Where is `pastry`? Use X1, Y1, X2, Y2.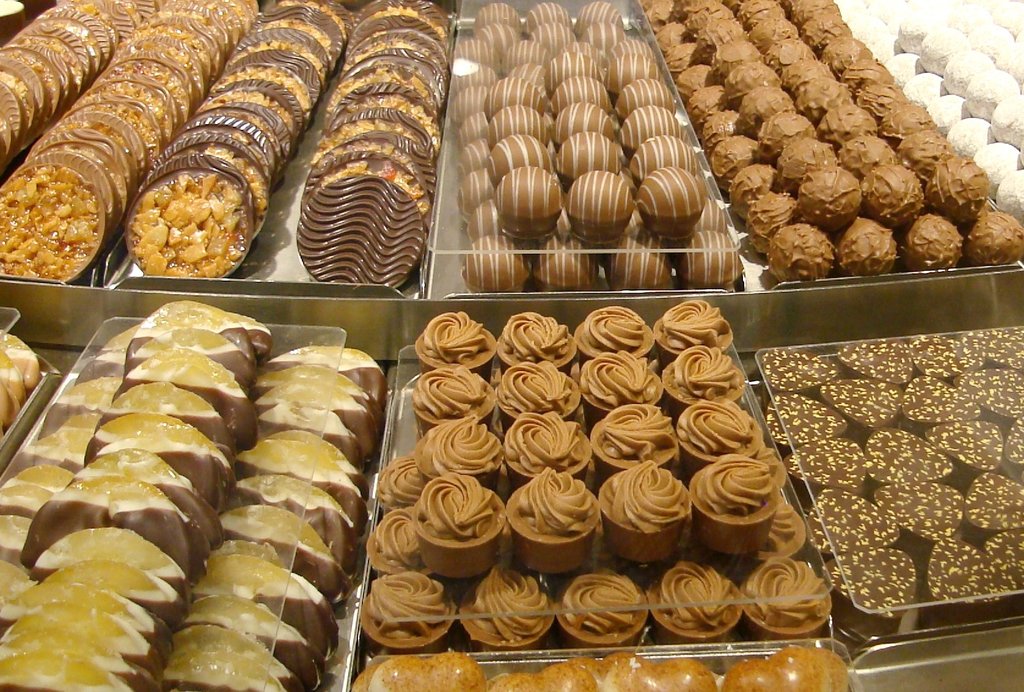
509, 471, 614, 573.
